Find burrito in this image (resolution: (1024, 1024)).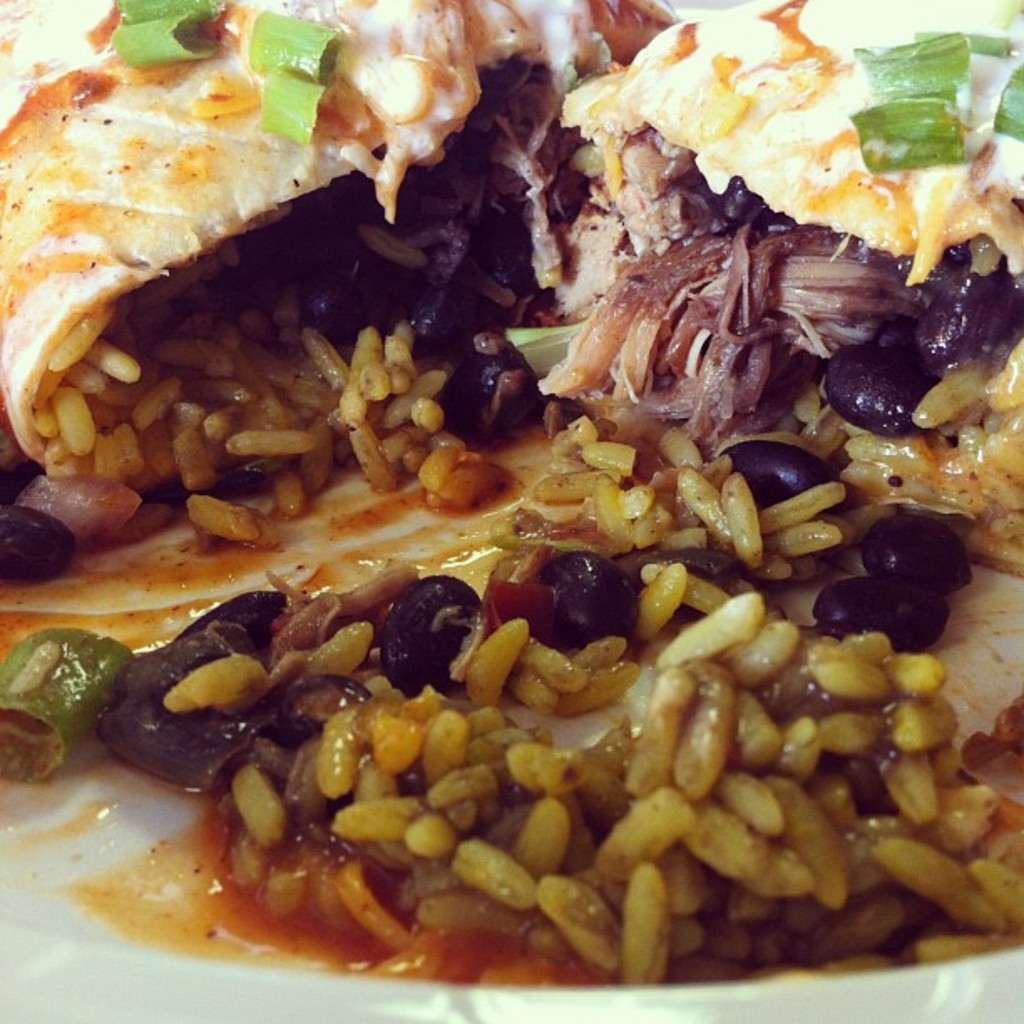
bbox=[0, 0, 582, 490].
